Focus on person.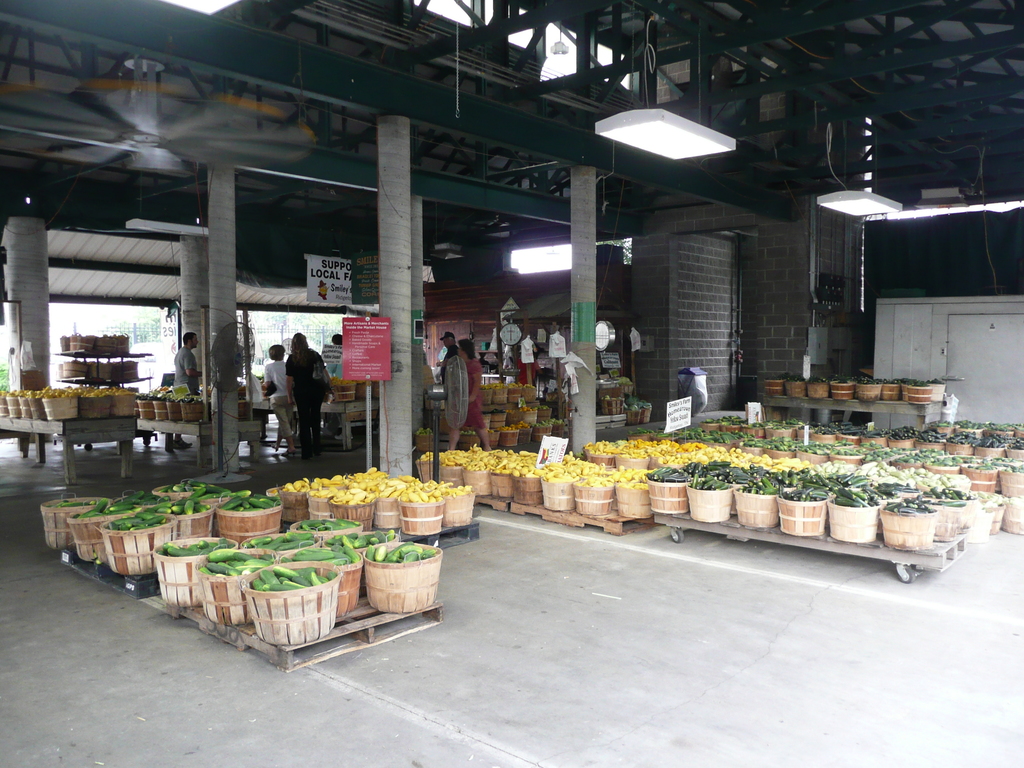
Focused at <bbox>321, 338, 344, 385</bbox>.
